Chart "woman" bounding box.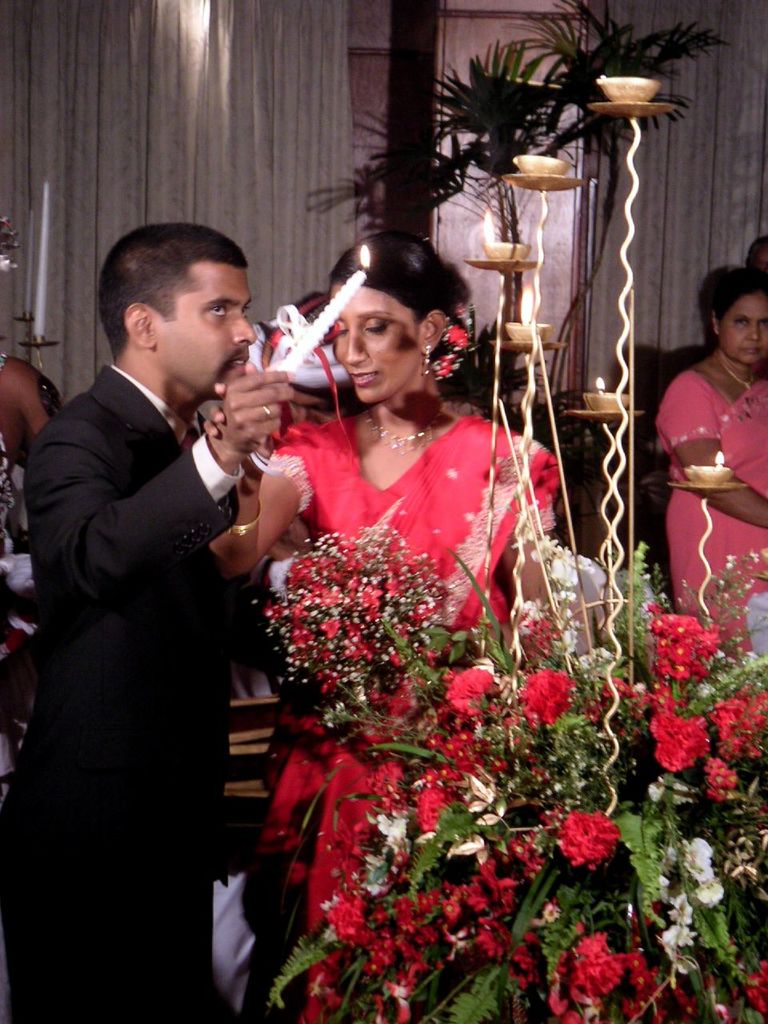
Charted: x1=251, y1=168, x2=597, y2=991.
